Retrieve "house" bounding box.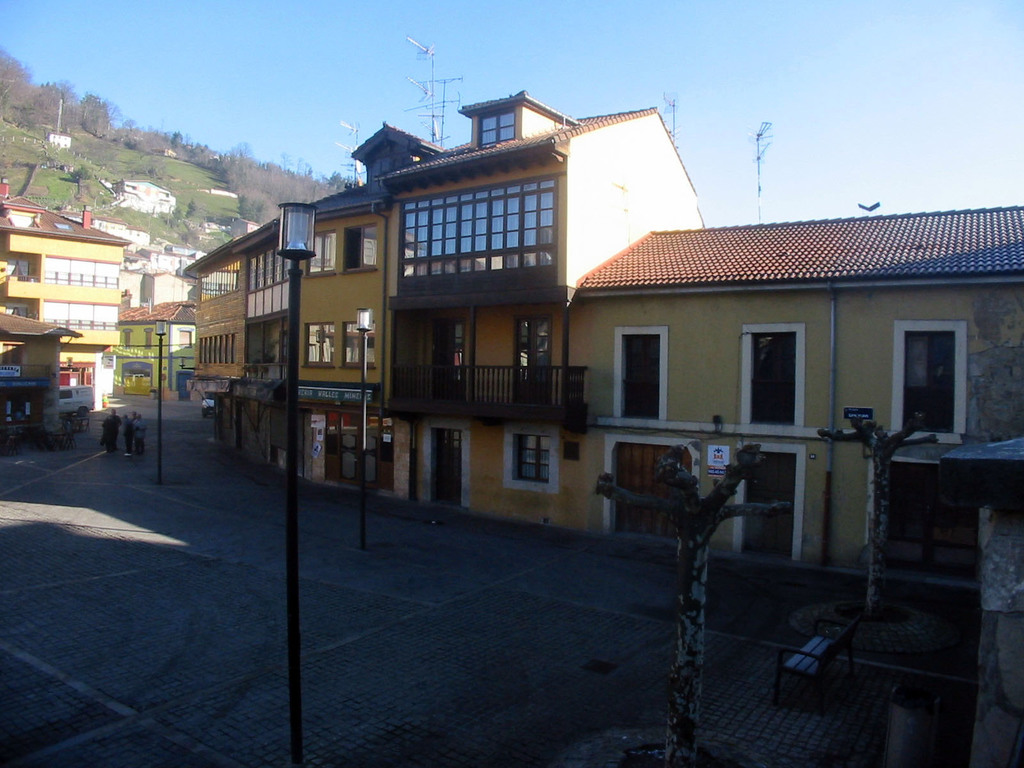
Bounding box: bbox=[533, 177, 1012, 533].
